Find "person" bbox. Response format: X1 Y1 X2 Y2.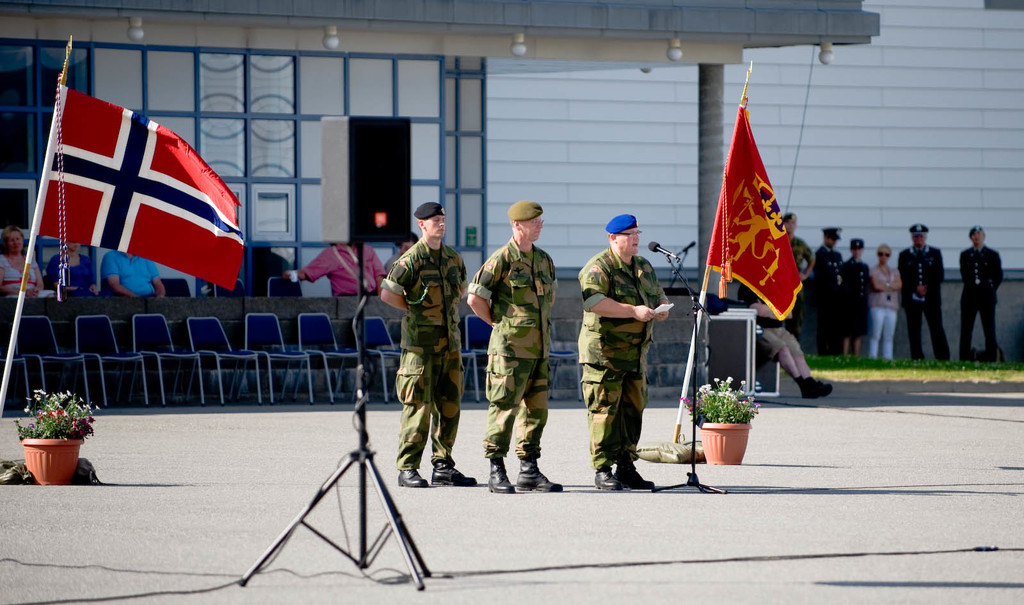
50 242 106 294.
